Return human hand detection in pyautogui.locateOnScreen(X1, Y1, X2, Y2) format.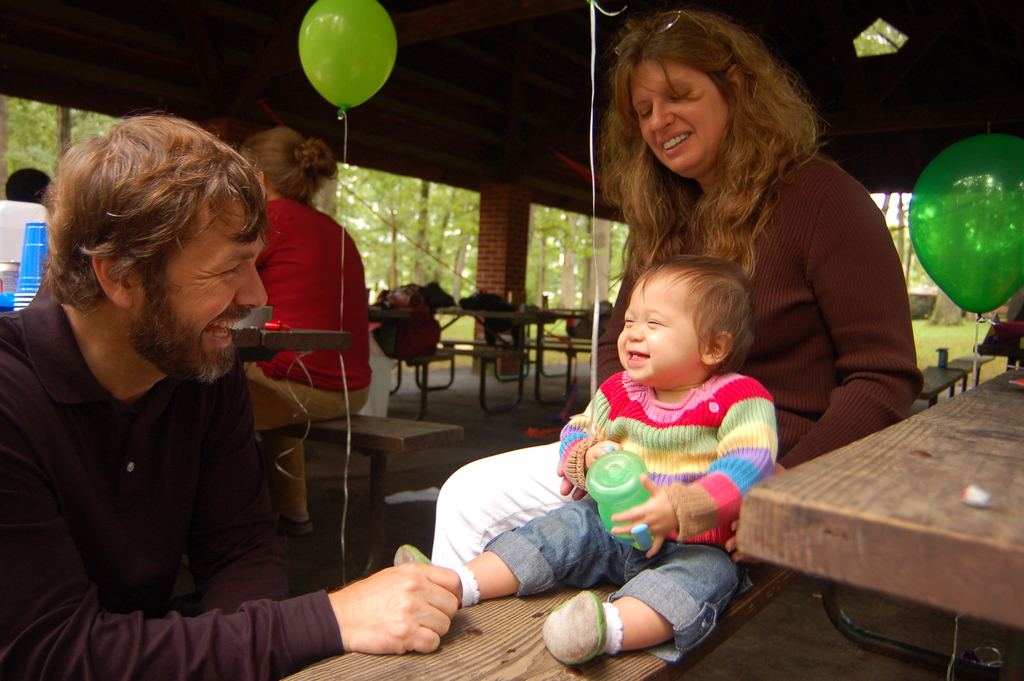
pyautogui.locateOnScreen(584, 436, 624, 474).
